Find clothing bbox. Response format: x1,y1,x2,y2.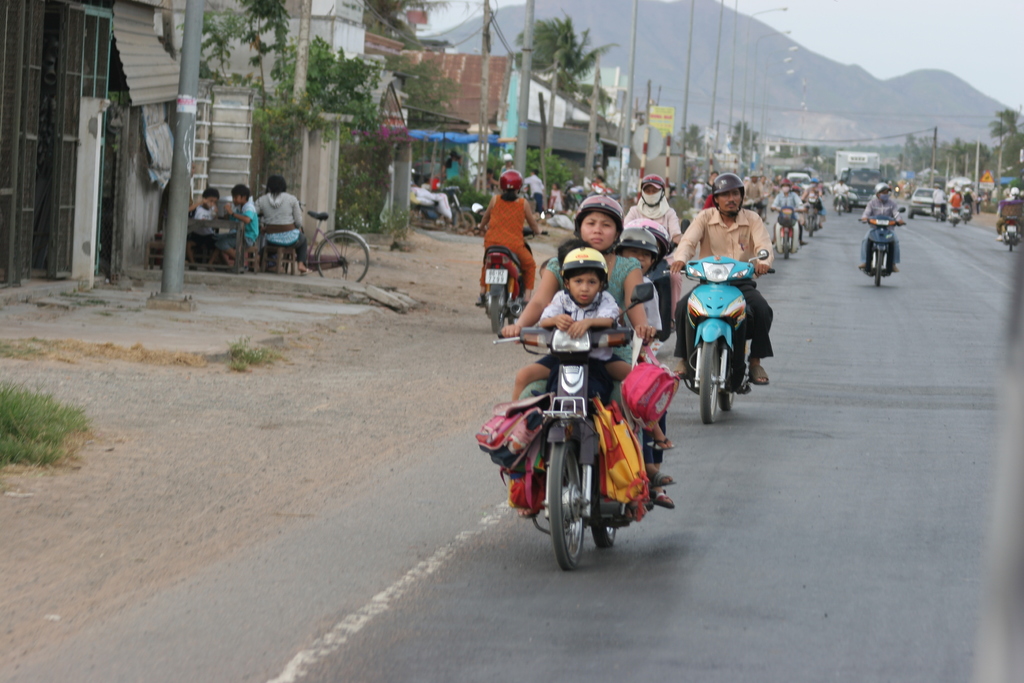
623,177,680,328.
